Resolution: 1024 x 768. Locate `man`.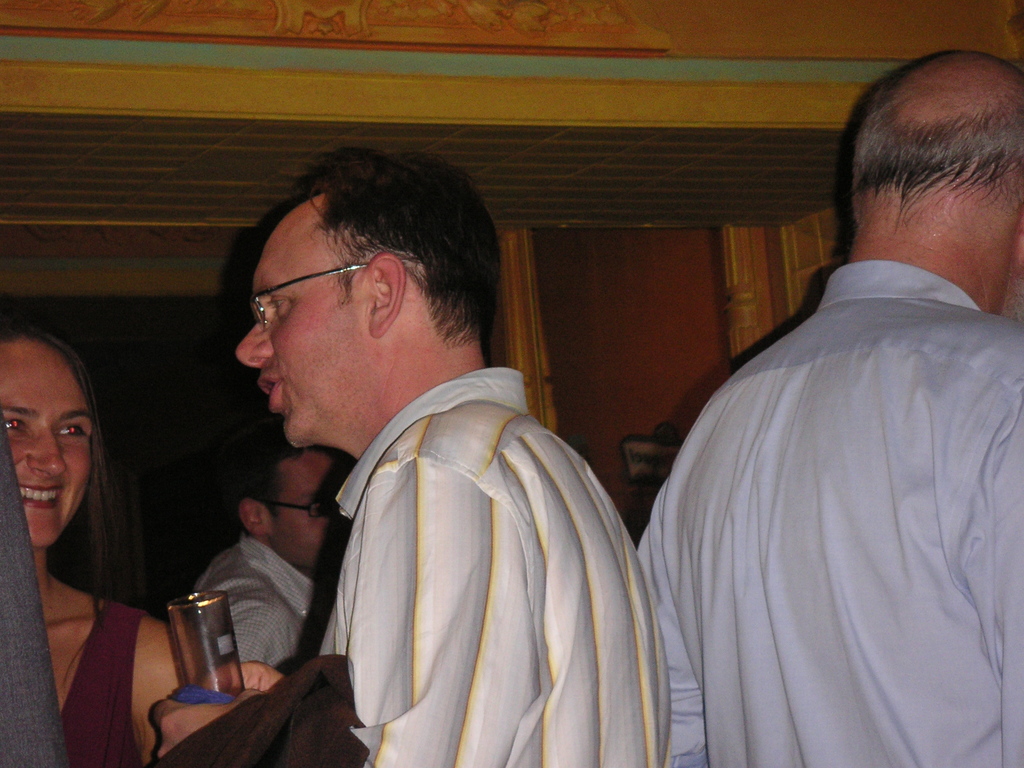
x1=207 y1=155 x2=661 y2=757.
